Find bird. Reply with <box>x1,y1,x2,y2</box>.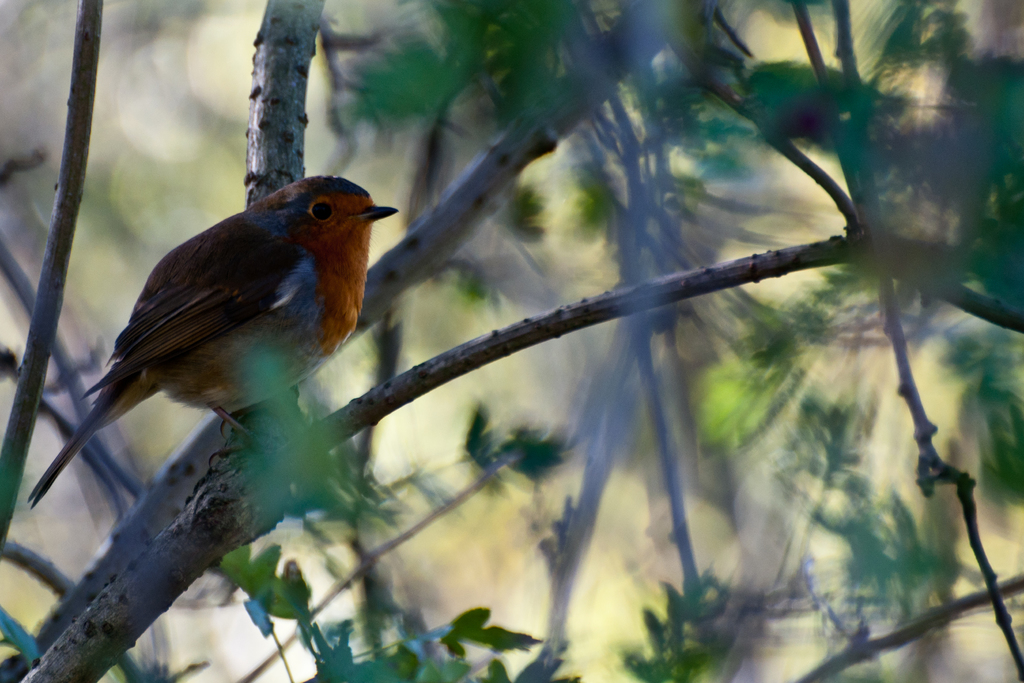
<box>23,173,385,493</box>.
